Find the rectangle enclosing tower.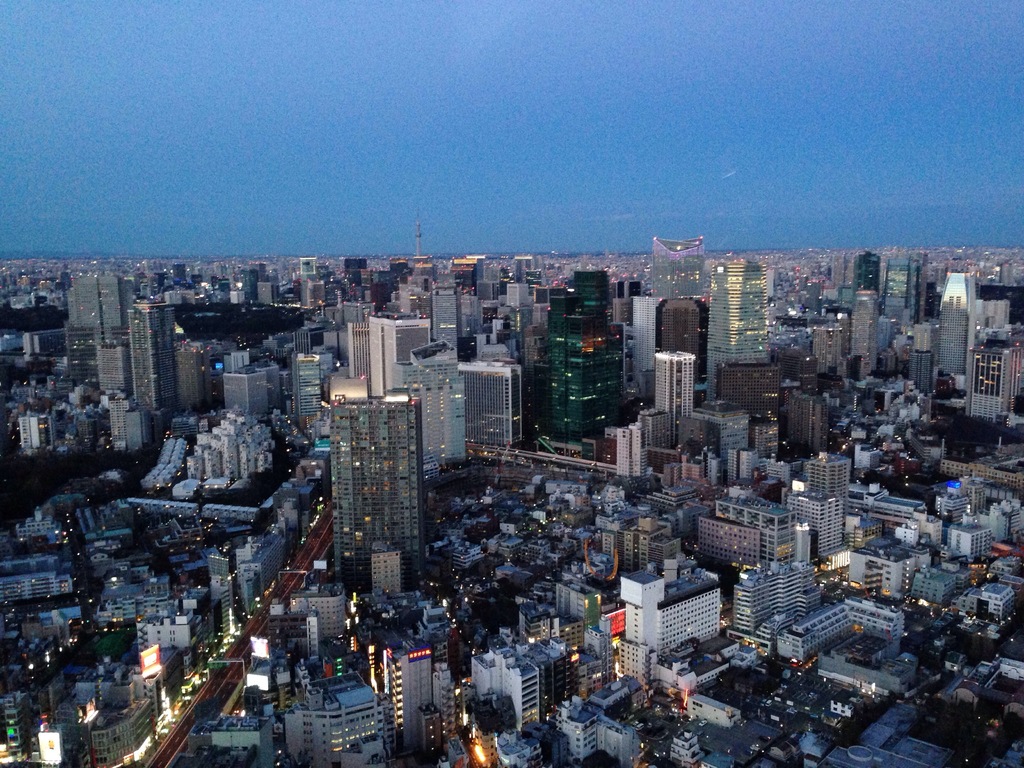
crop(429, 294, 456, 349).
